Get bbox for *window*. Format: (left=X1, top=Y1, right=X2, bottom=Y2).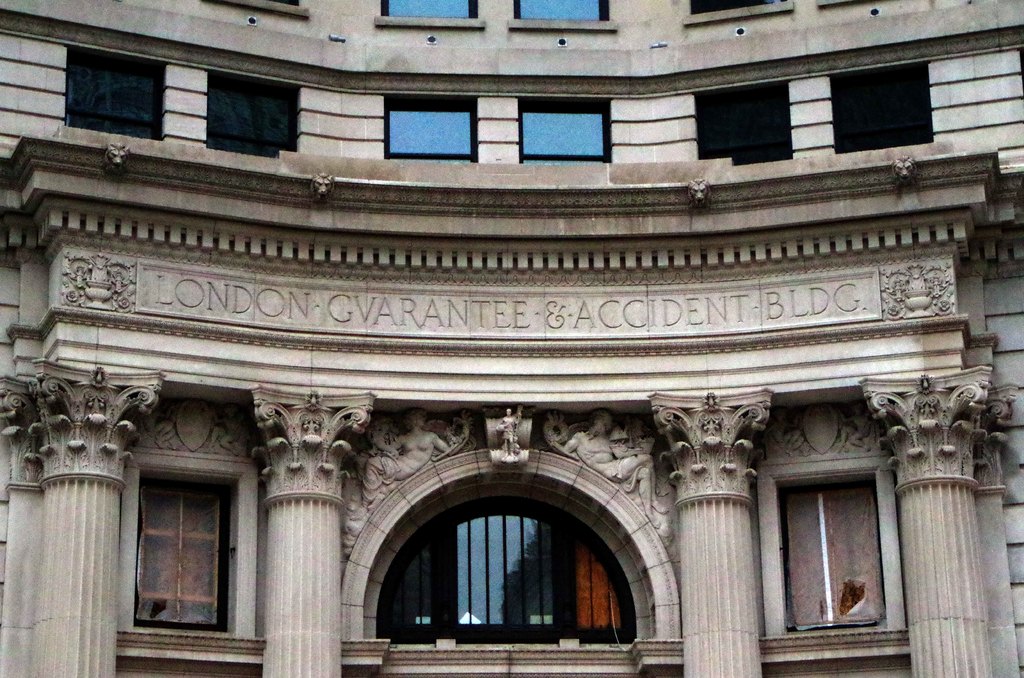
(left=385, top=94, right=477, bottom=164).
